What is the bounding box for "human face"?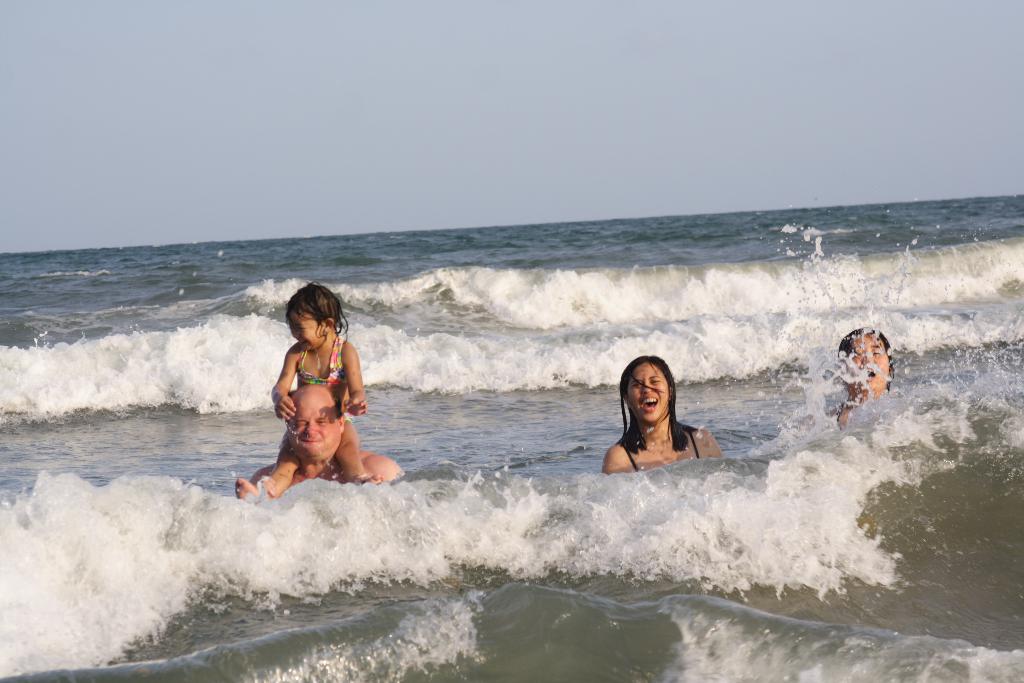
[627, 367, 666, 426].
